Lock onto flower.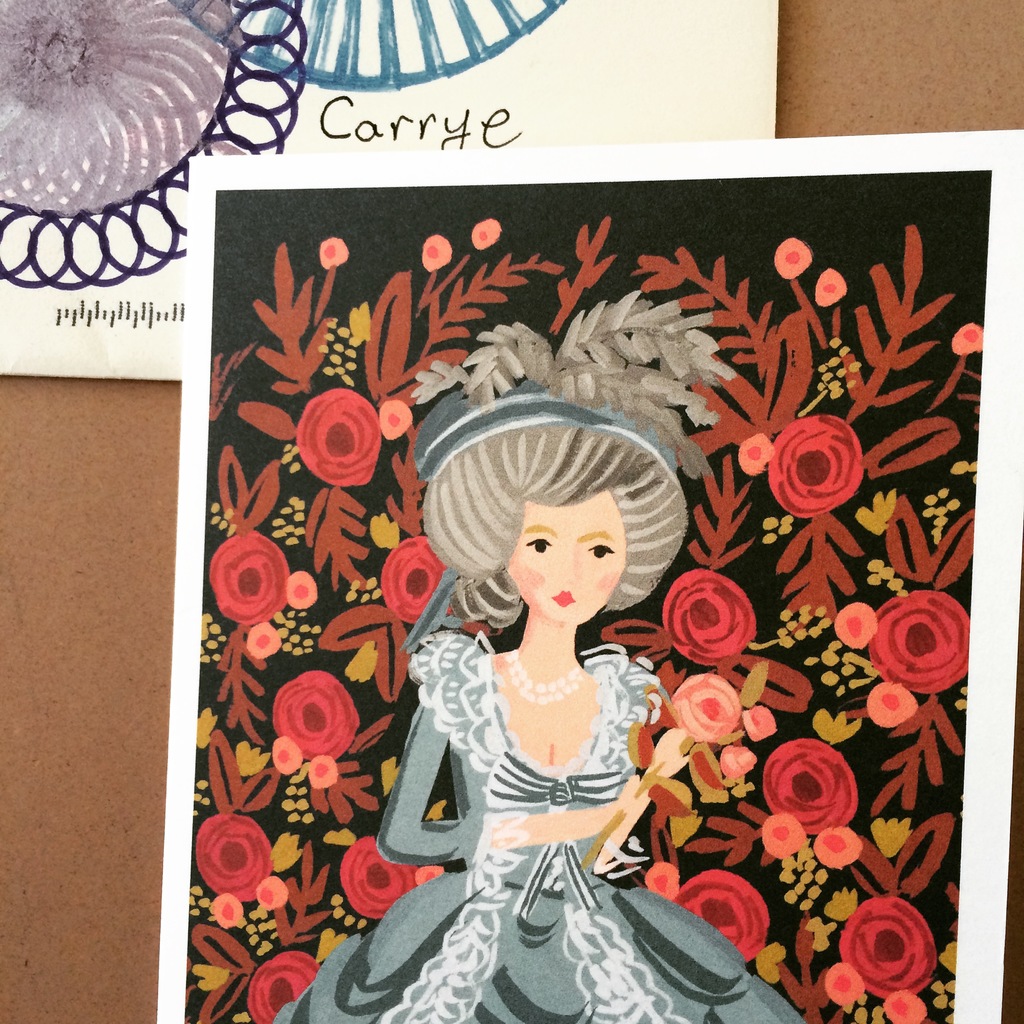
Locked: bbox=(674, 872, 769, 961).
